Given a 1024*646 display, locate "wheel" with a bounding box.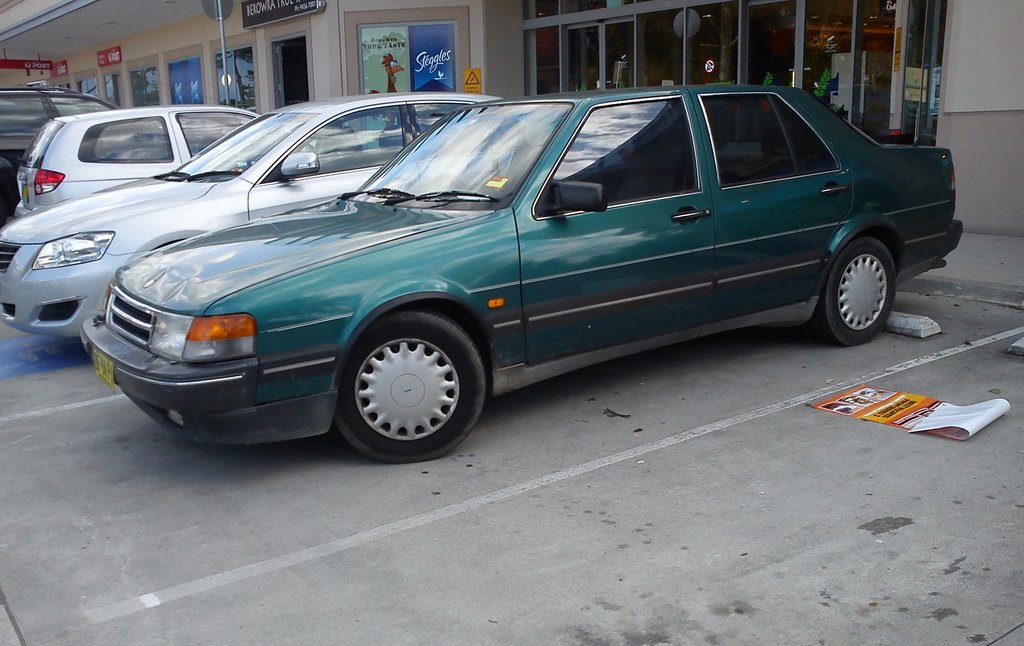
Located: <bbox>820, 243, 900, 351</bbox>.
